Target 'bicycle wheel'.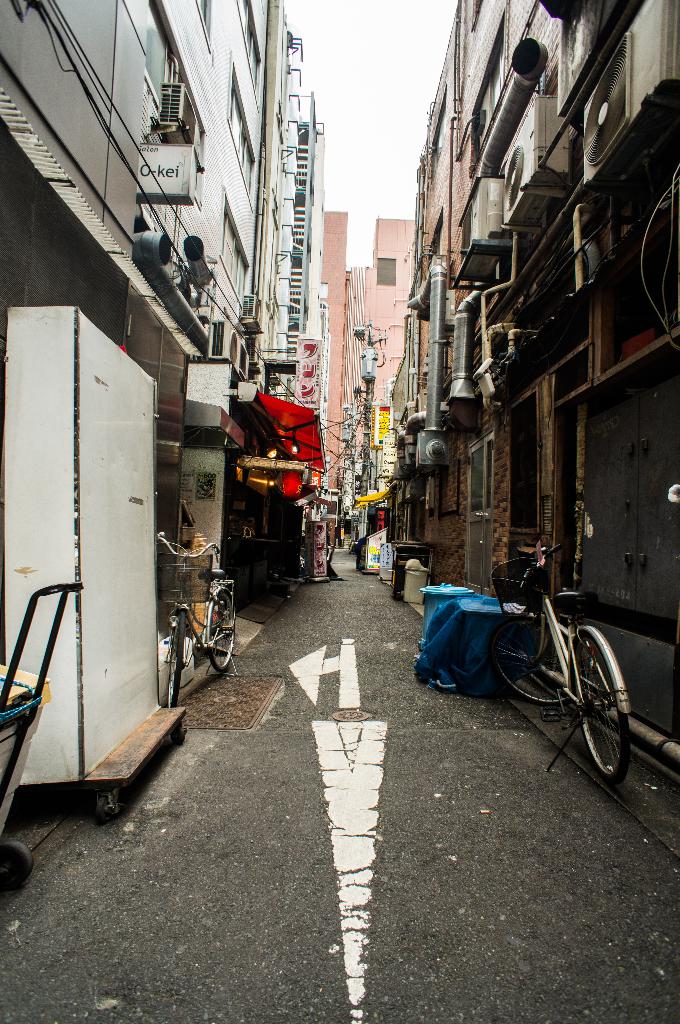
Target region: <bbox>201, 582, 237, 673</bbox>.
